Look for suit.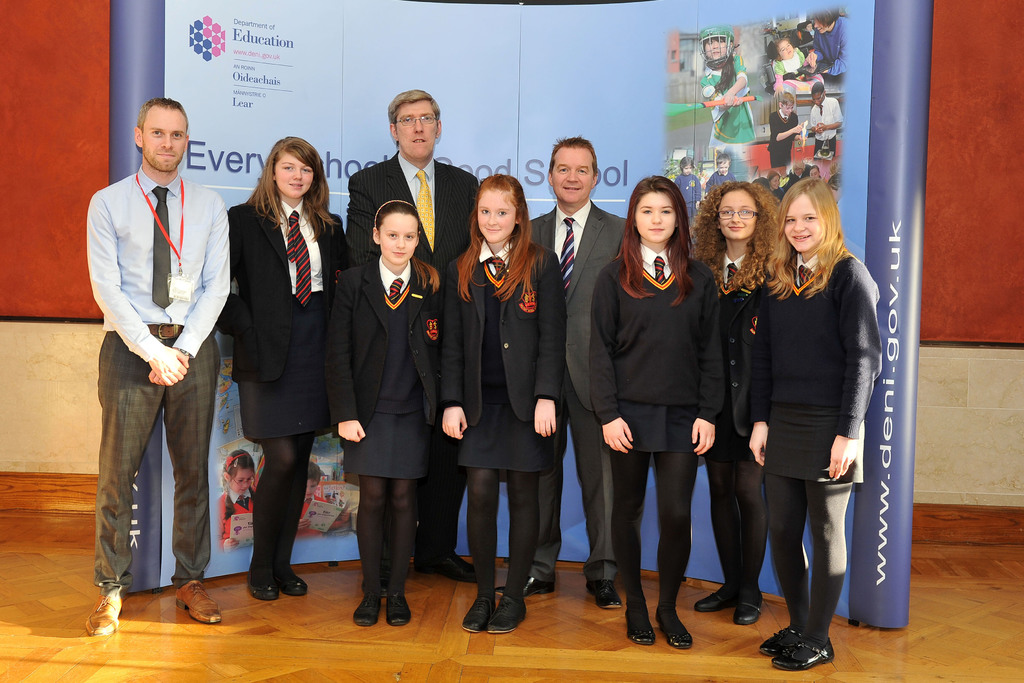
Found: {"left": 438, "top": 227, "right": 558, "bottom": 579}.
